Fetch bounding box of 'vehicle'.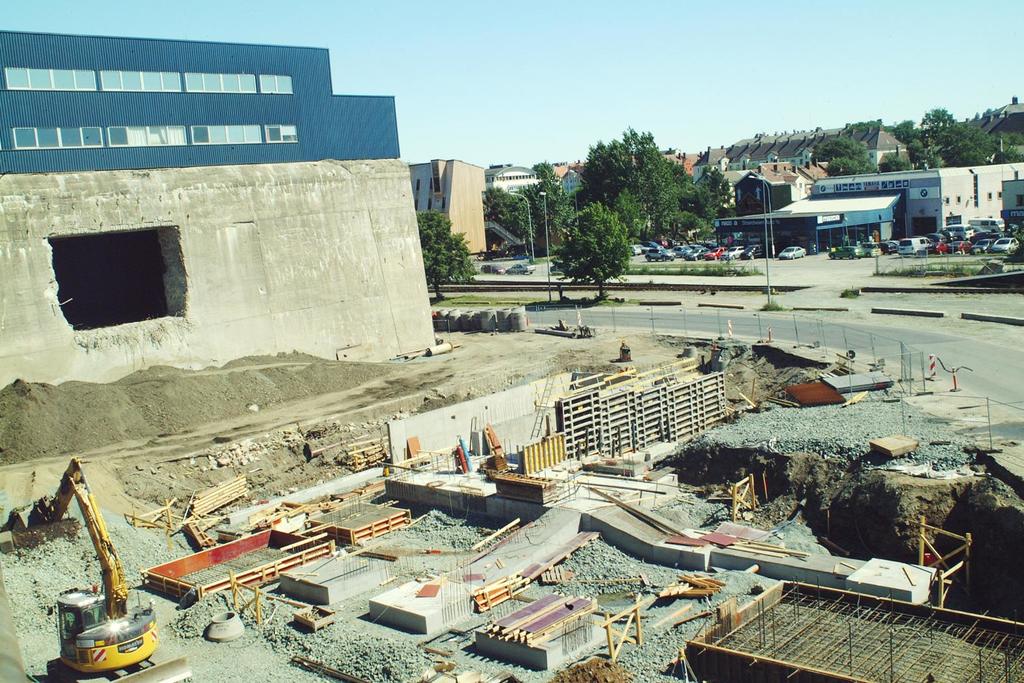
Bbox: 644, 250, 668, 263.
